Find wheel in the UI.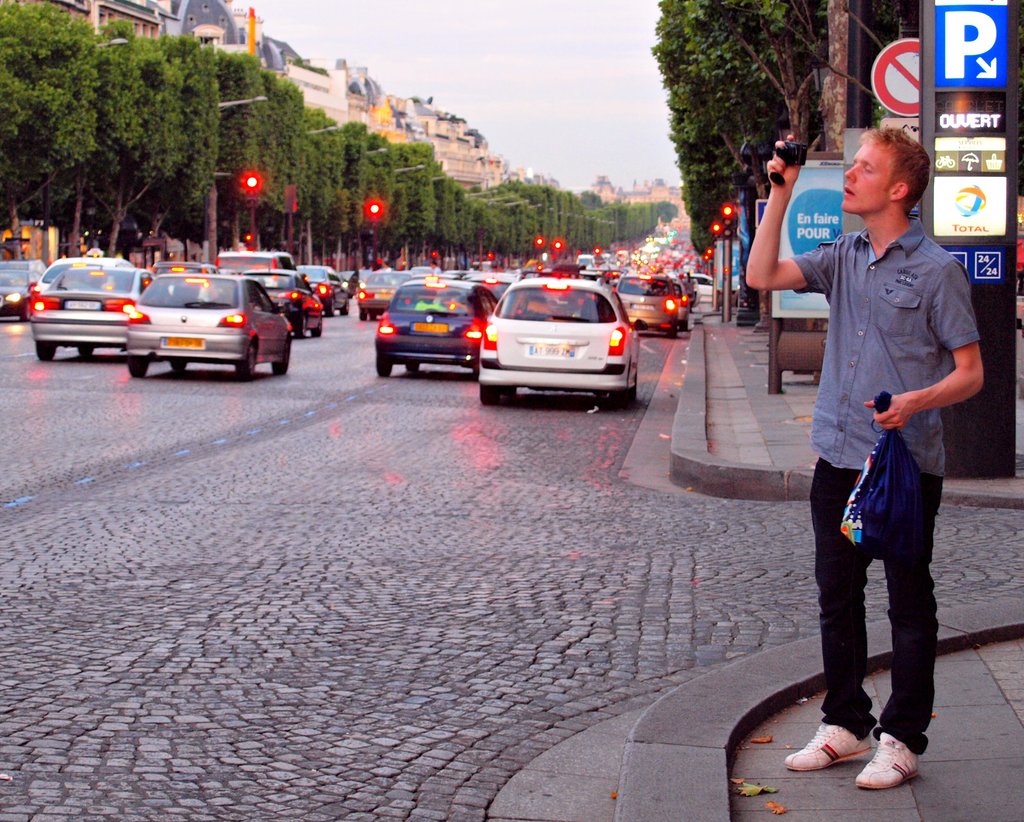
UI element at x1=479 y1=385 x2=499 y2=407.
